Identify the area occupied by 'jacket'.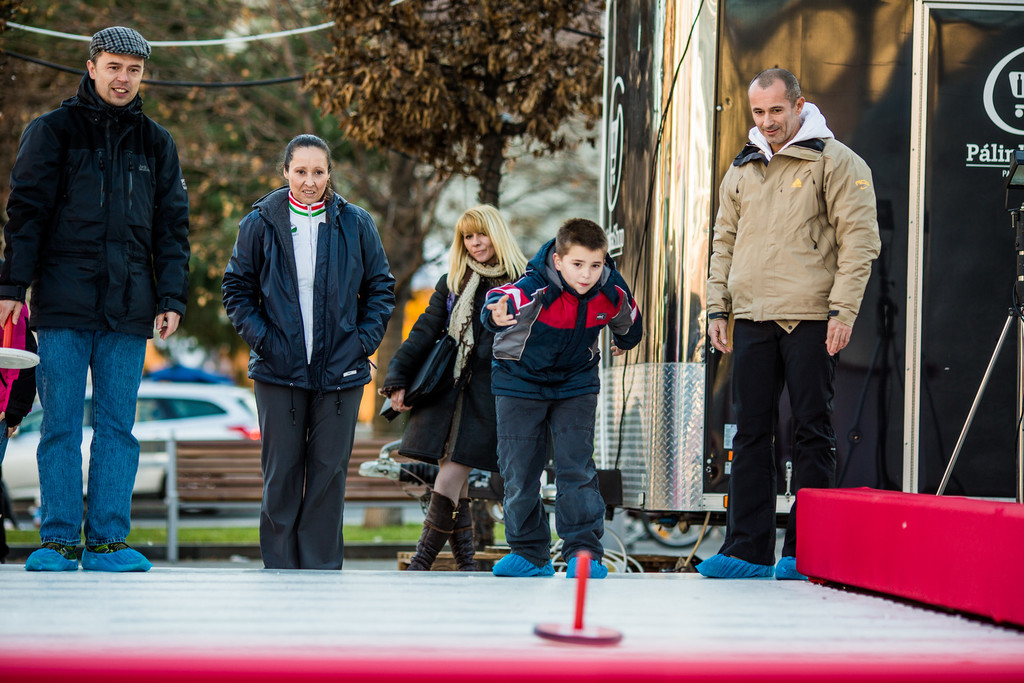
Area: (left=481, top=241, right=646, bottom=396).
